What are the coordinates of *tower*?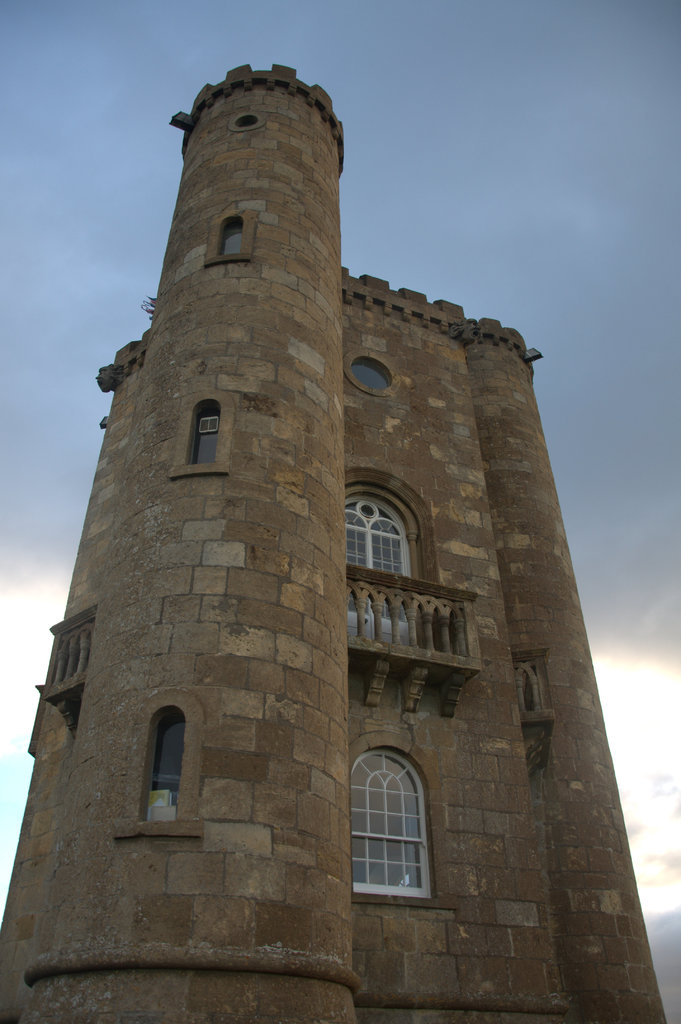
x1=3, y1=61, x2=620, y2=991.
